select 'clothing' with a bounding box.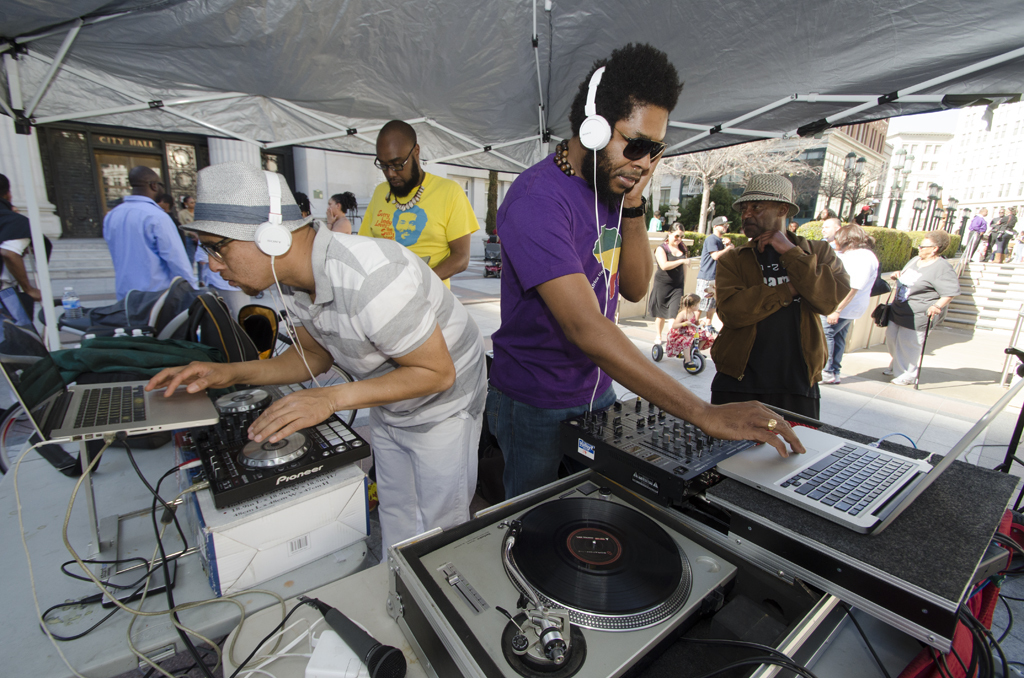
702:208:861:401.
